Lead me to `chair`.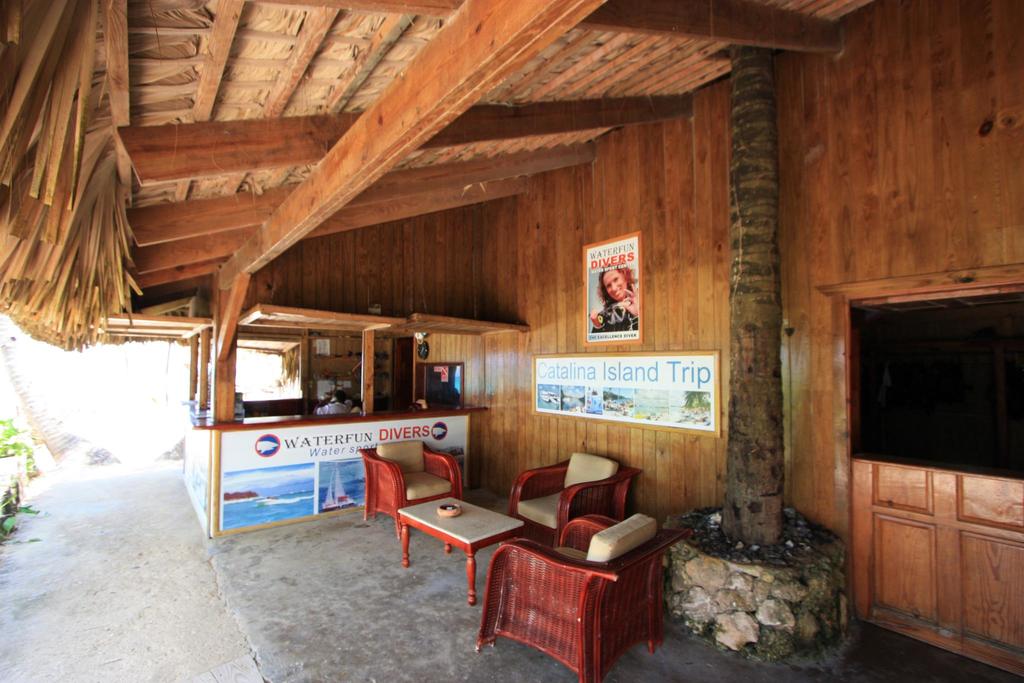
Lead to {"x1": 359, "y1": 441, "x2": 459, "y2": 534}.
